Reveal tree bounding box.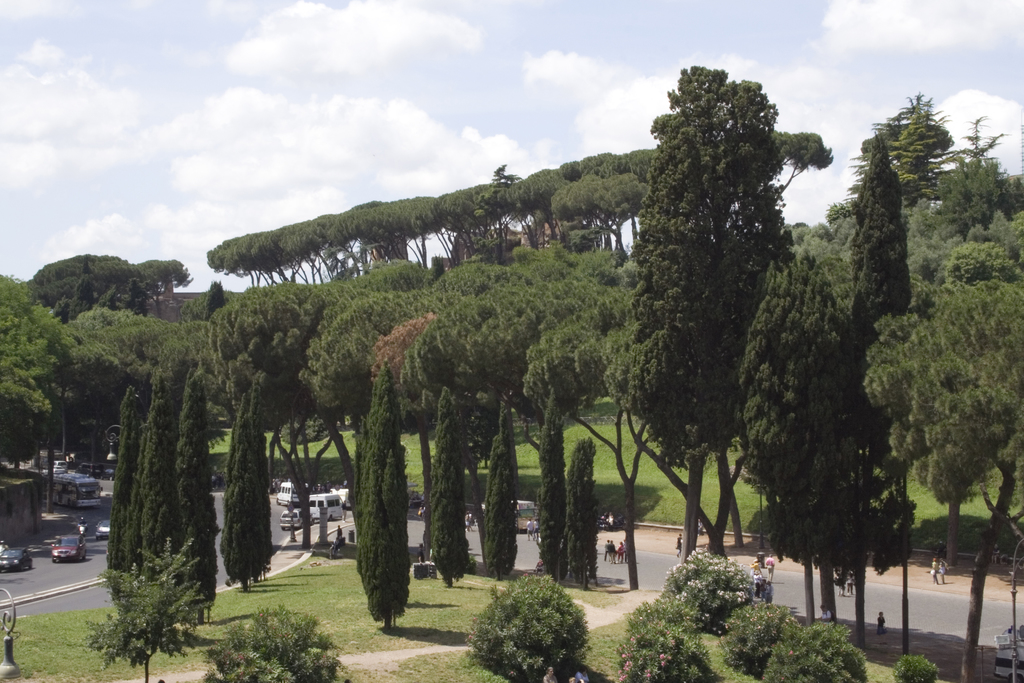
Revealed: box=[430, 388, 472, 588].
